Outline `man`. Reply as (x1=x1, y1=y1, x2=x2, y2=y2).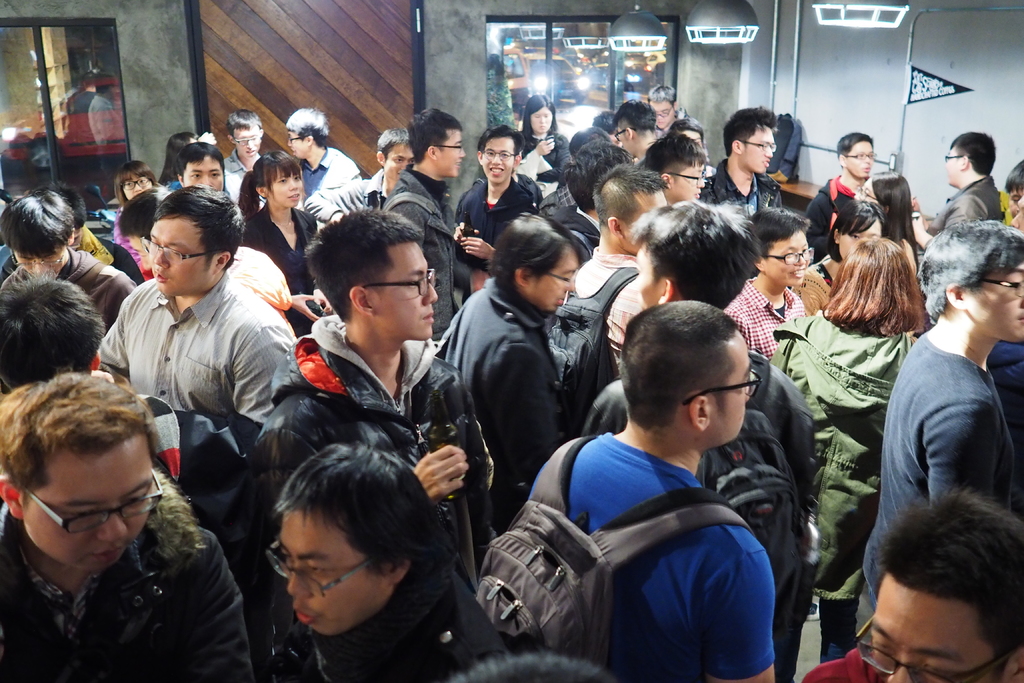
(x1=445, y1=119, x2=550, y2=288).
